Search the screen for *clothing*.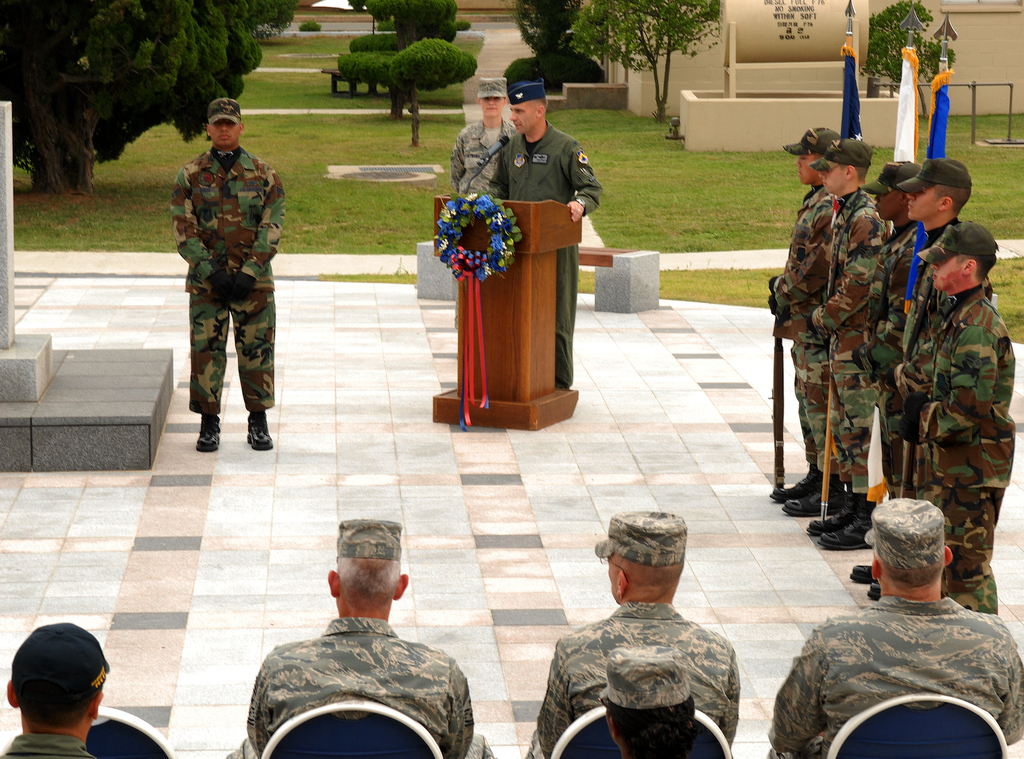
Found at crop(490, 124, 614, 388).
